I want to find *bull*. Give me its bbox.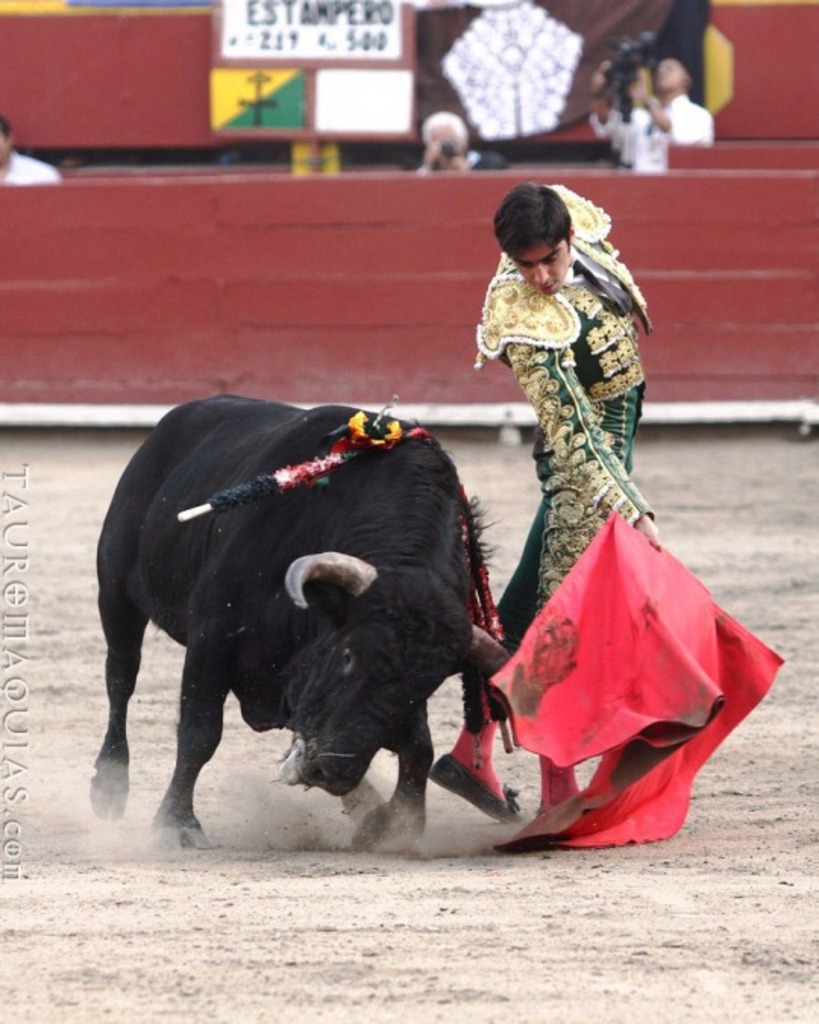
[79, 384, 516, 851].
